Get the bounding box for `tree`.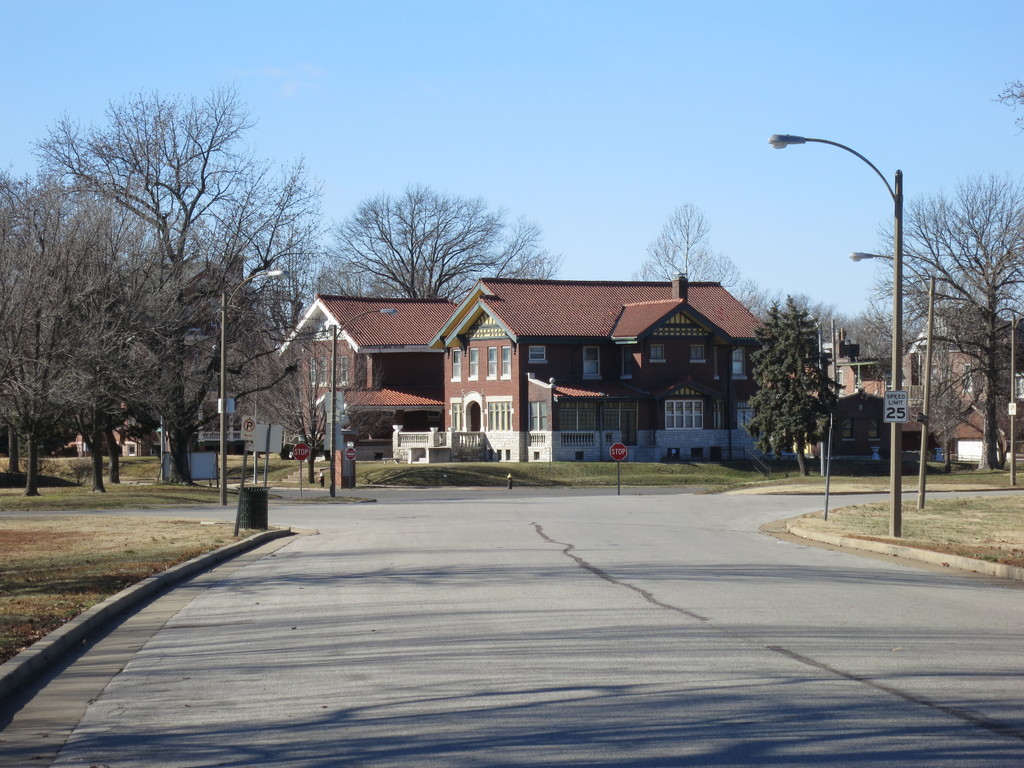
pyautogui.locateOnScreen(0, 166, 132, 486).
